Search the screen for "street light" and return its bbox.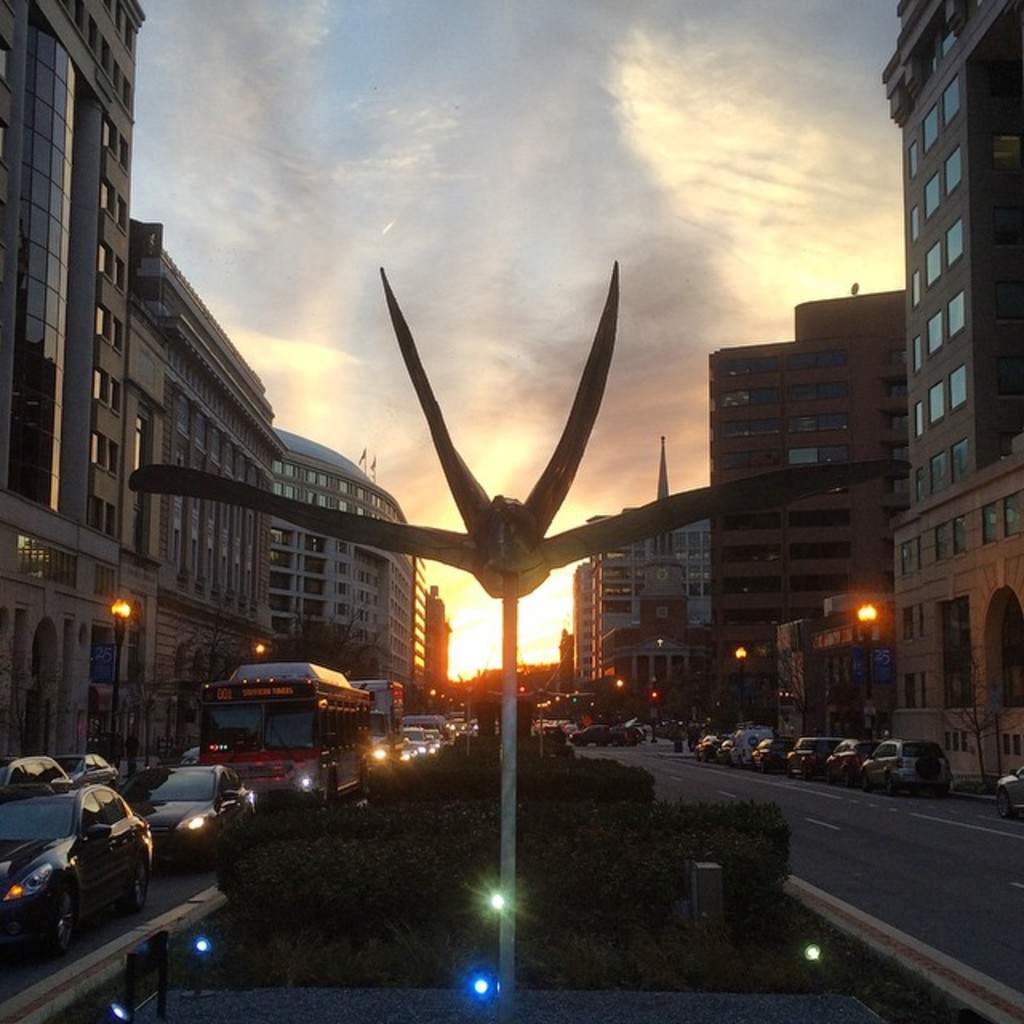
Found: {"x1": 544, "y1": 696, "x2": 555, "y2": 709}.
